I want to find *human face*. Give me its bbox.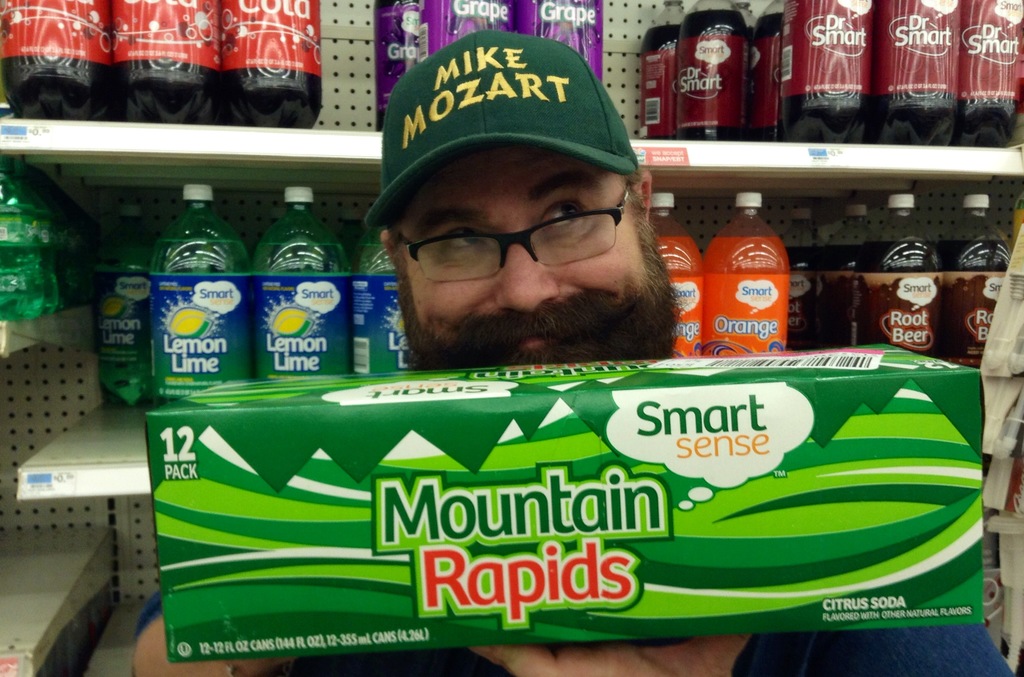
box=[406, 149, 645, 355].
